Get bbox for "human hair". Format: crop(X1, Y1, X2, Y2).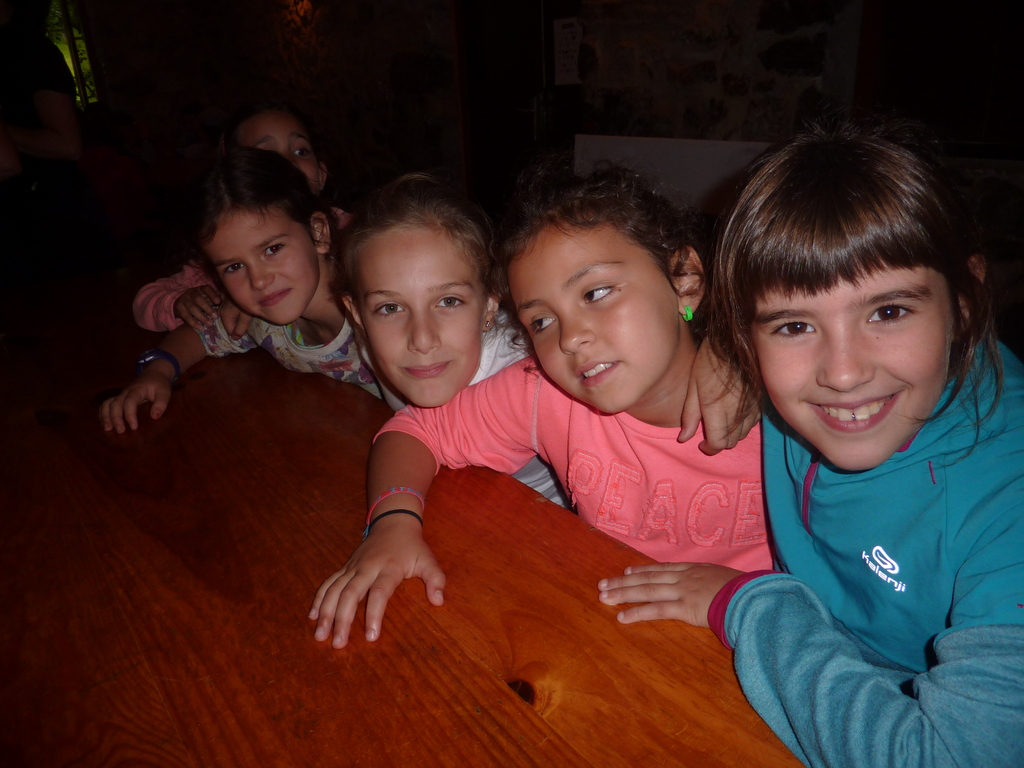
crop(178, 145, 328, 298).
